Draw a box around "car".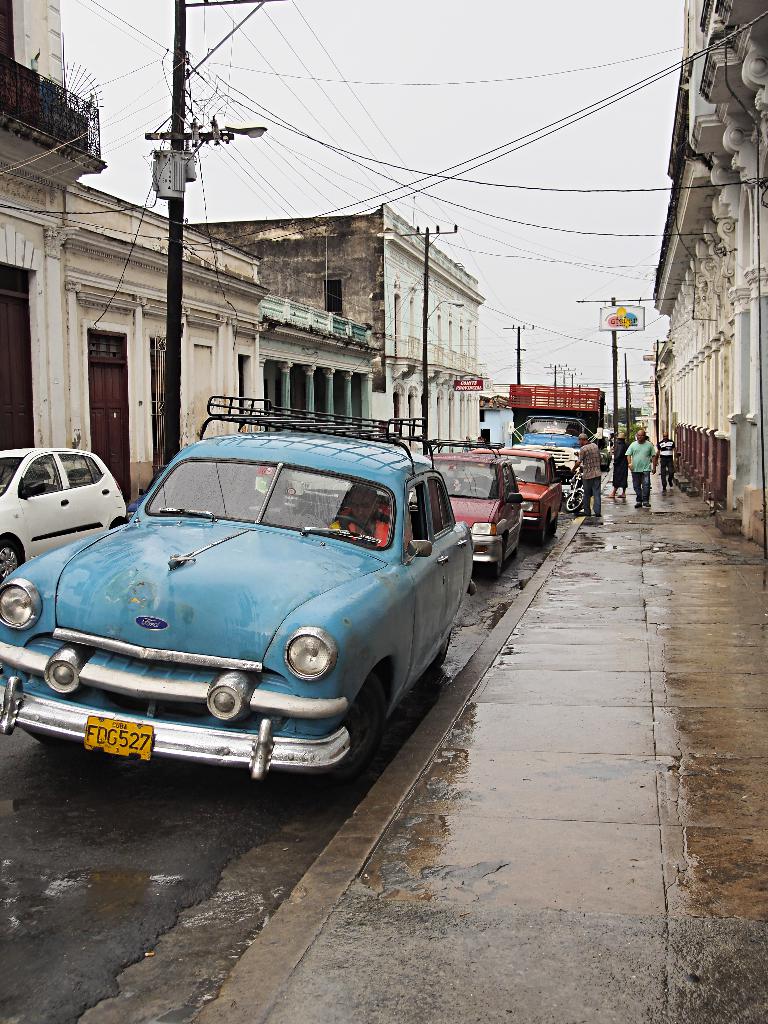
<region>410, 436, 521, 586</region>.
